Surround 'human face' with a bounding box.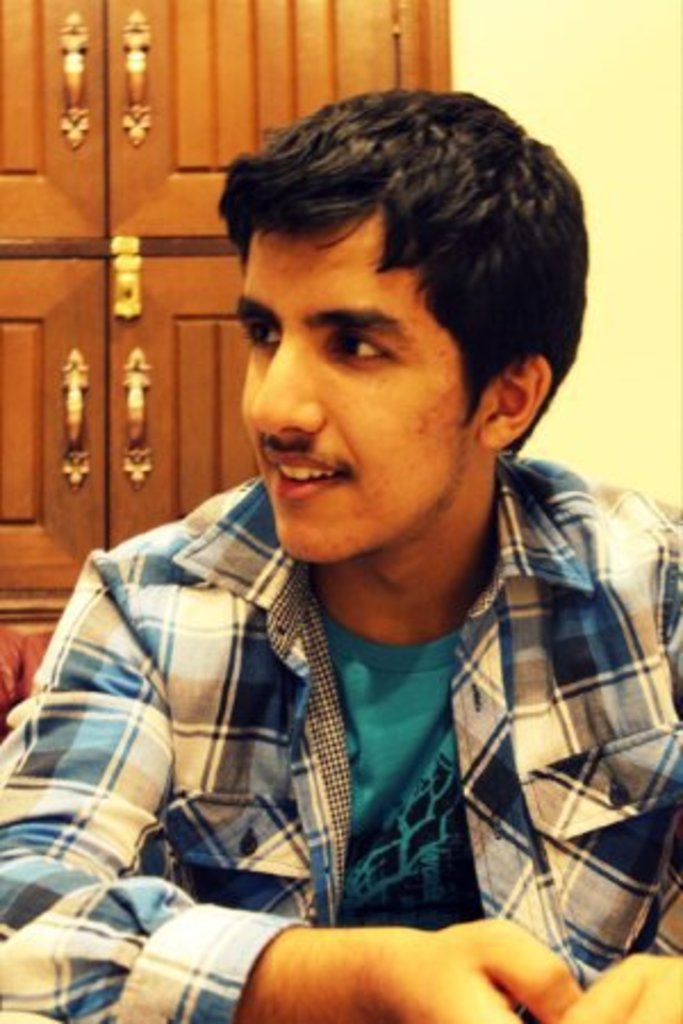
(234, 203, 480, 571).
